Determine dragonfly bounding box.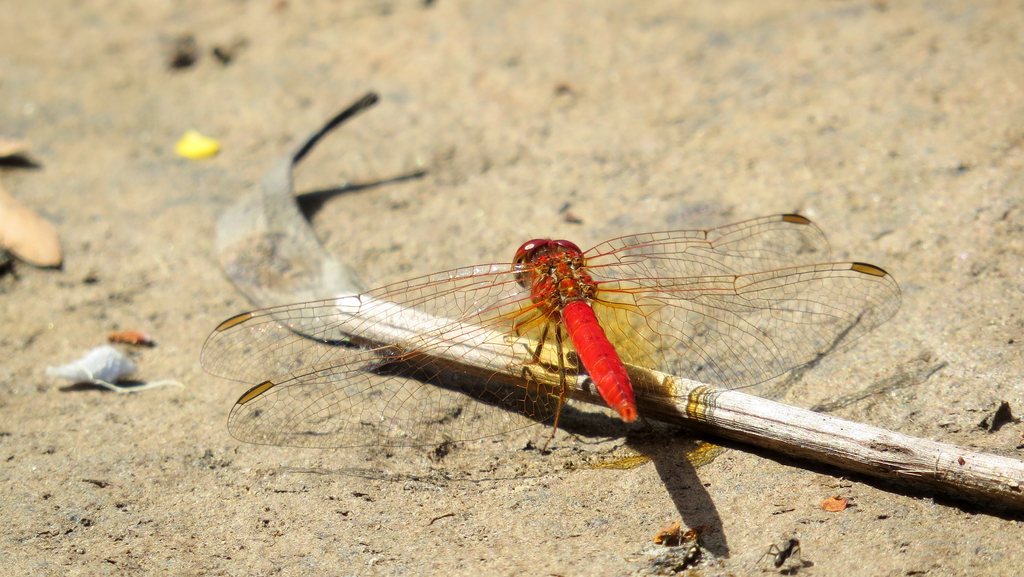
Determined: (201,213,911,449).
